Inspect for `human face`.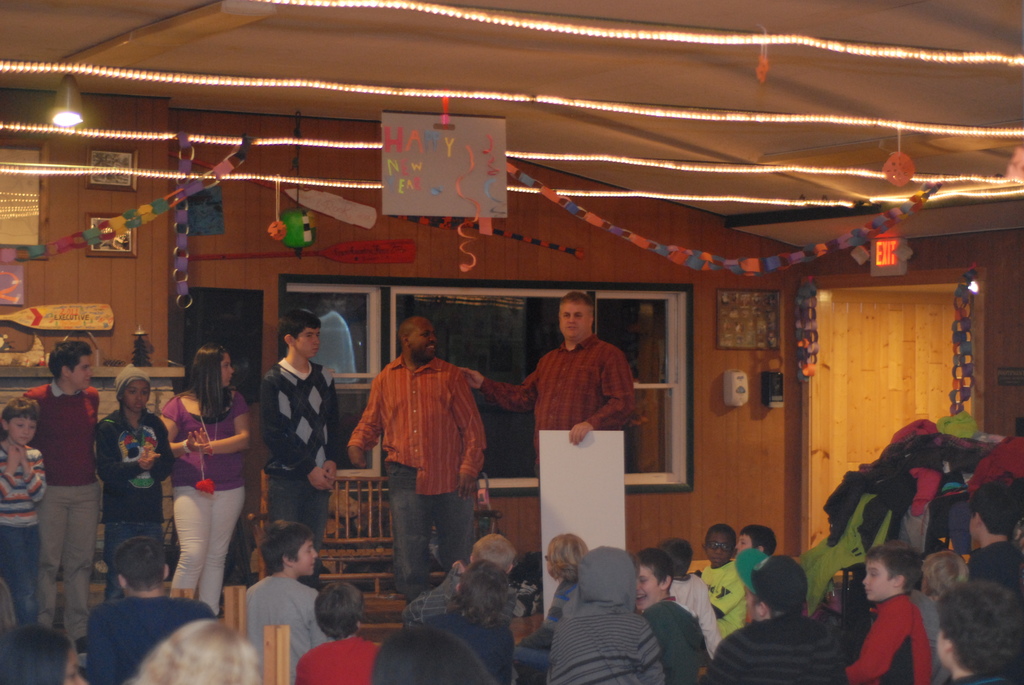
Inspection: <box>75,360,93,389</box>.
